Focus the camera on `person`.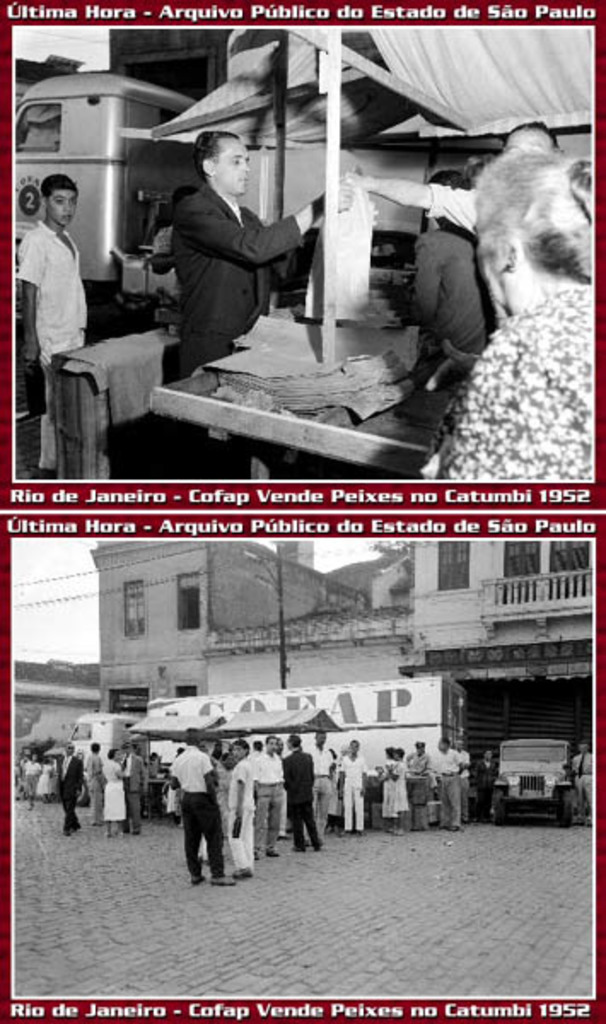
Focus region: l=452, t=737, r=473, b=816.
